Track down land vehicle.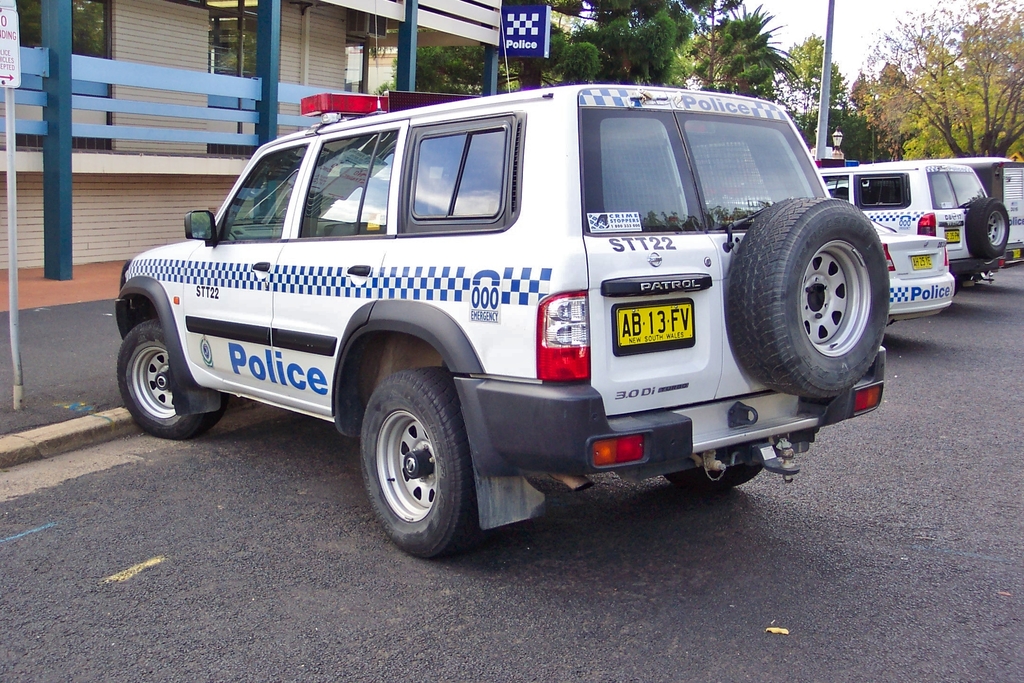
Tracked to select_region(817, 160, 1007, 281).
